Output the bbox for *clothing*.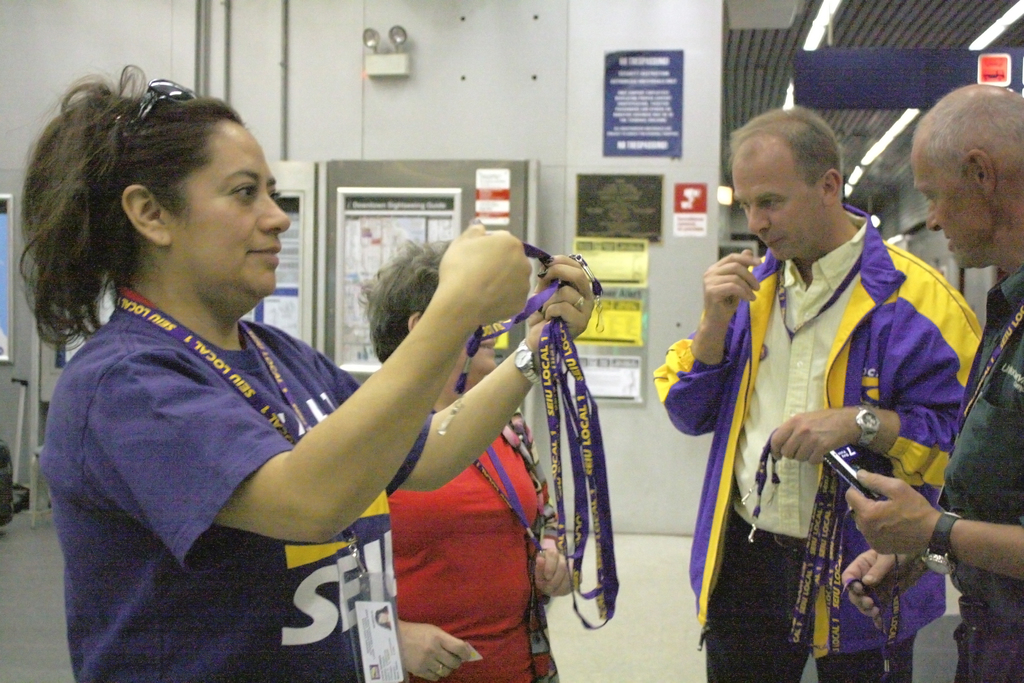
36, 304, 406, 682.
